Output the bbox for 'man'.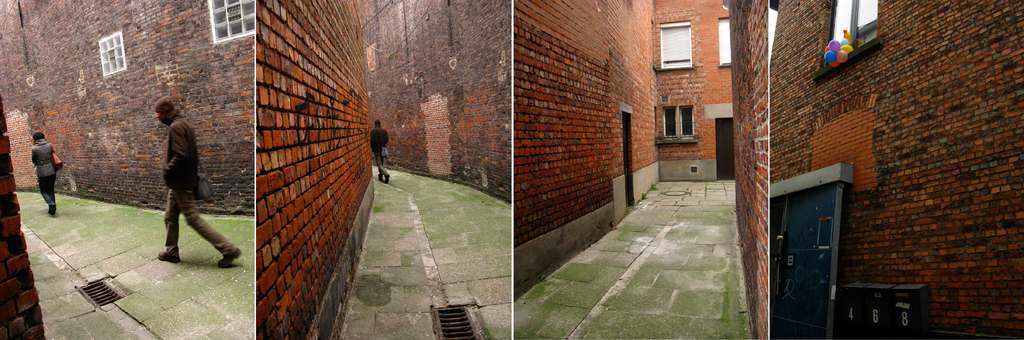
x1=367, y1=122, x2=392, y2=183.
